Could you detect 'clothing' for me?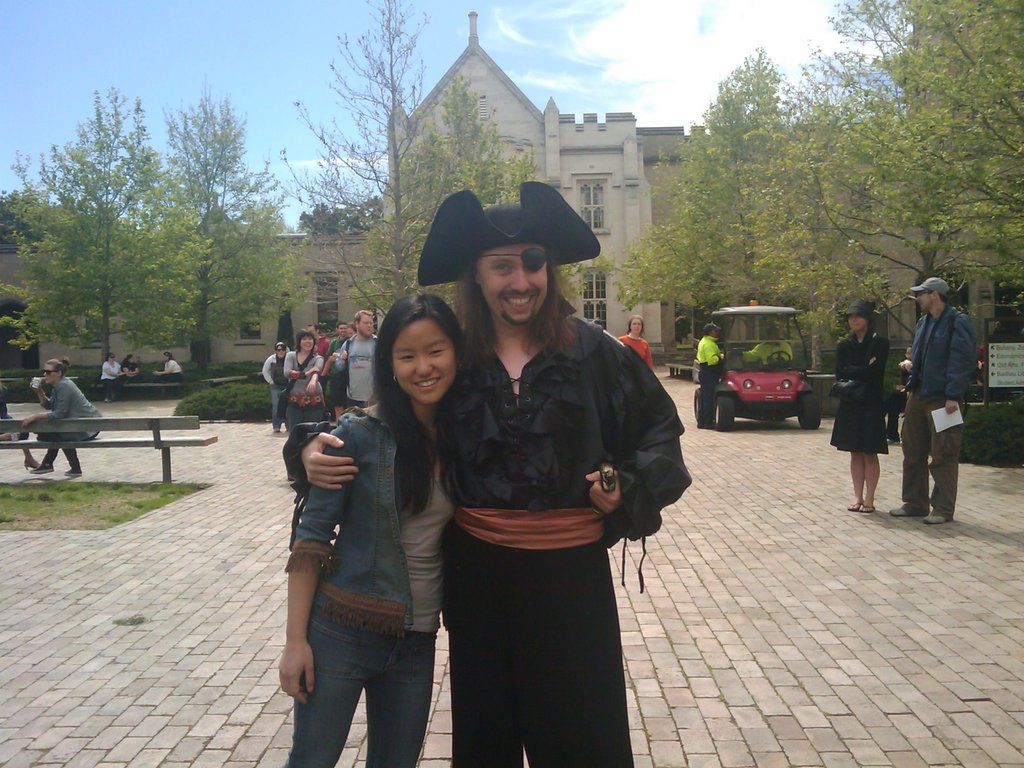
Detection result: [left=827, top=328, right=889, bottom=456].
